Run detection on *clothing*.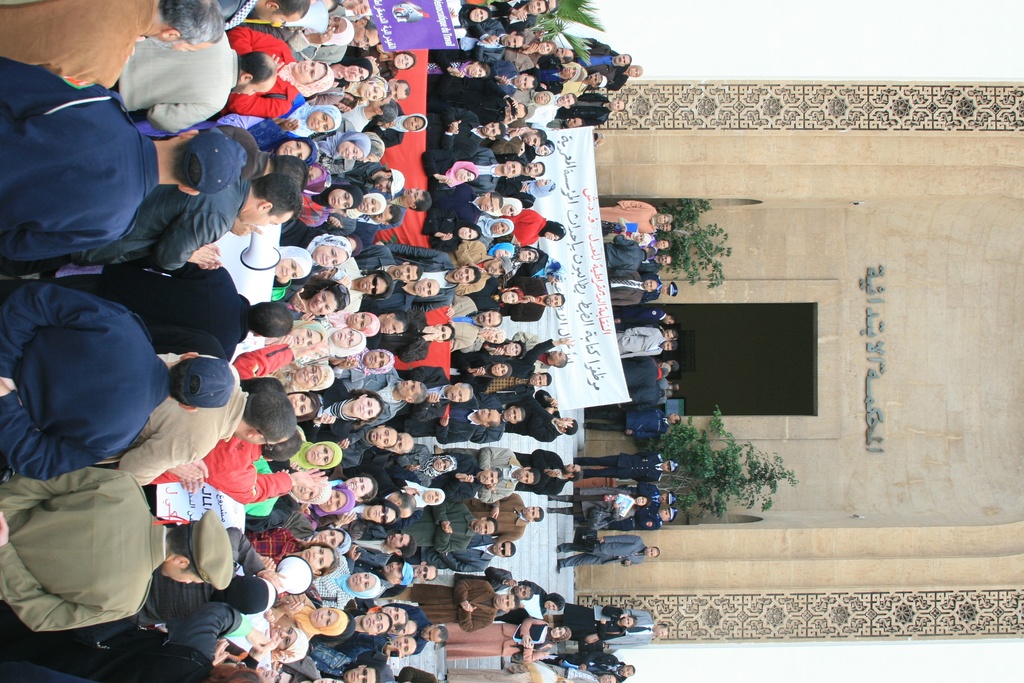
Result: {"x1": 319, "y1": 415, "x2": 374, "y2": 463}.
